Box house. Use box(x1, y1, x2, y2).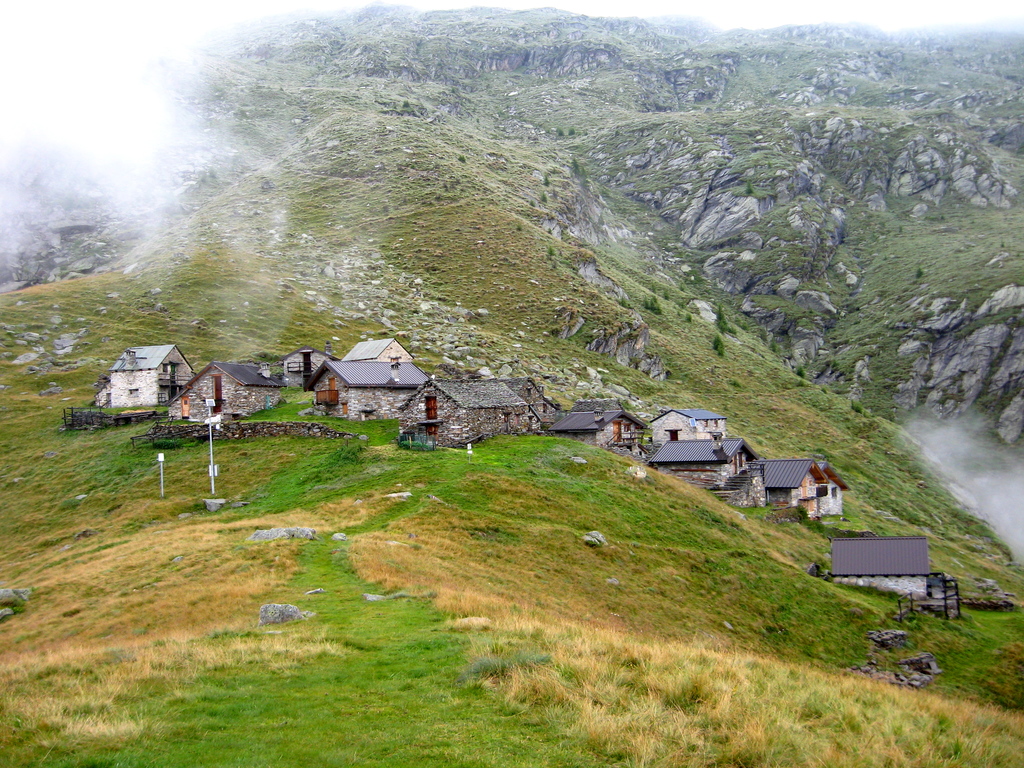
box(312, 356, 440, 425).
